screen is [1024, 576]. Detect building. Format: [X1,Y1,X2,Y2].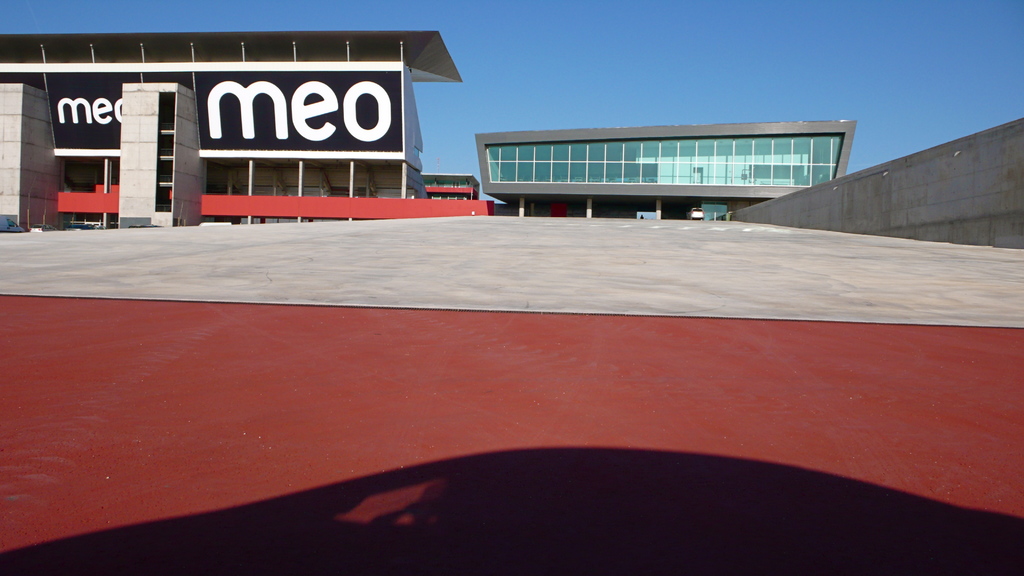
[0,31,479,230].
